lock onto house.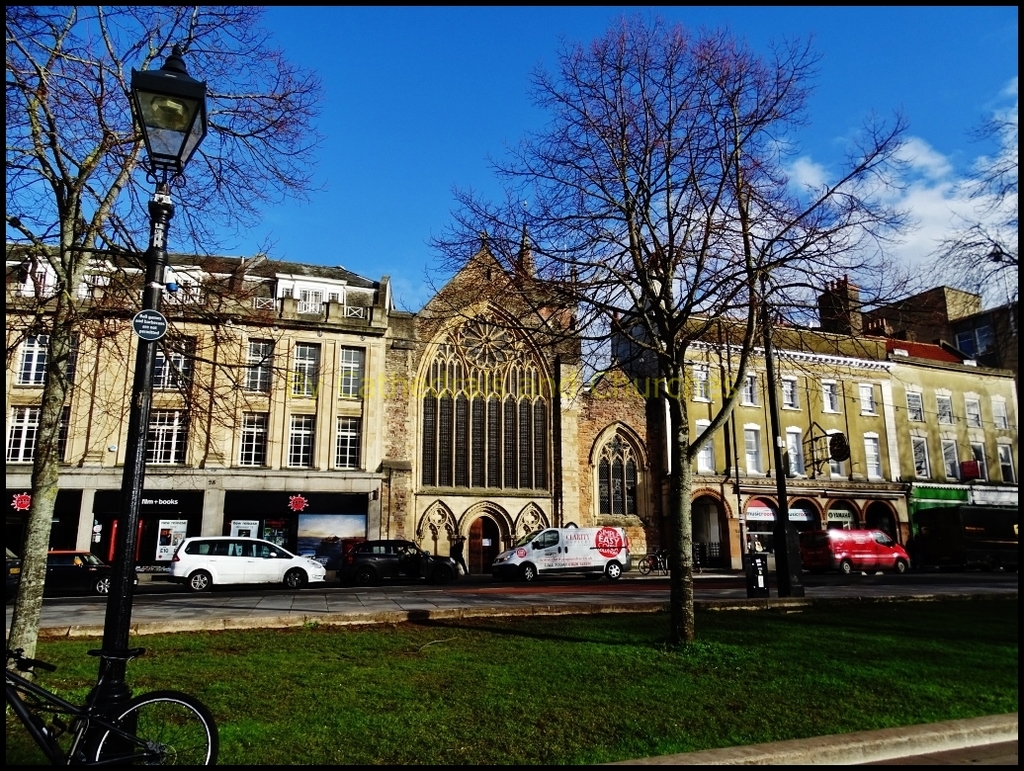
Locked: BBox(665, 303, 742, 573).
